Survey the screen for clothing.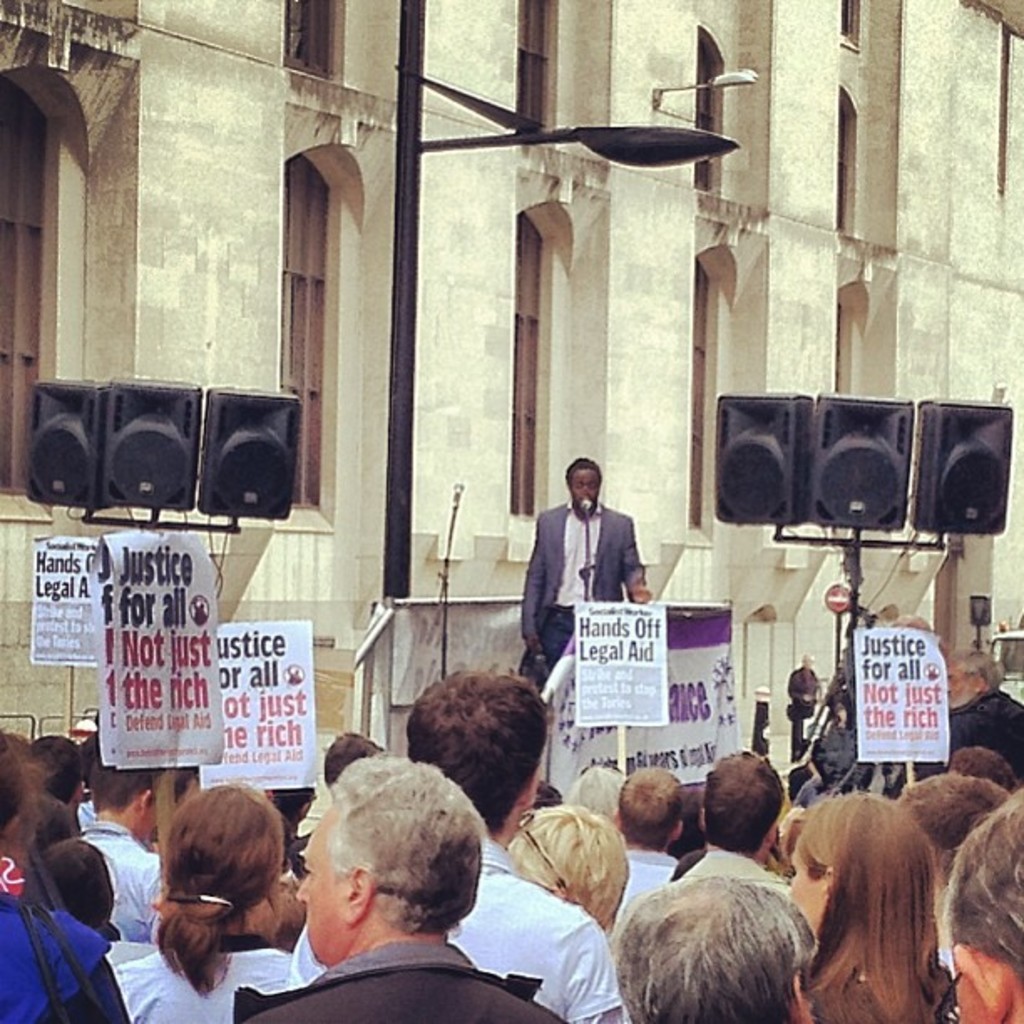
Survey found: [left=805, top=947, right=955, bottom=1022].
